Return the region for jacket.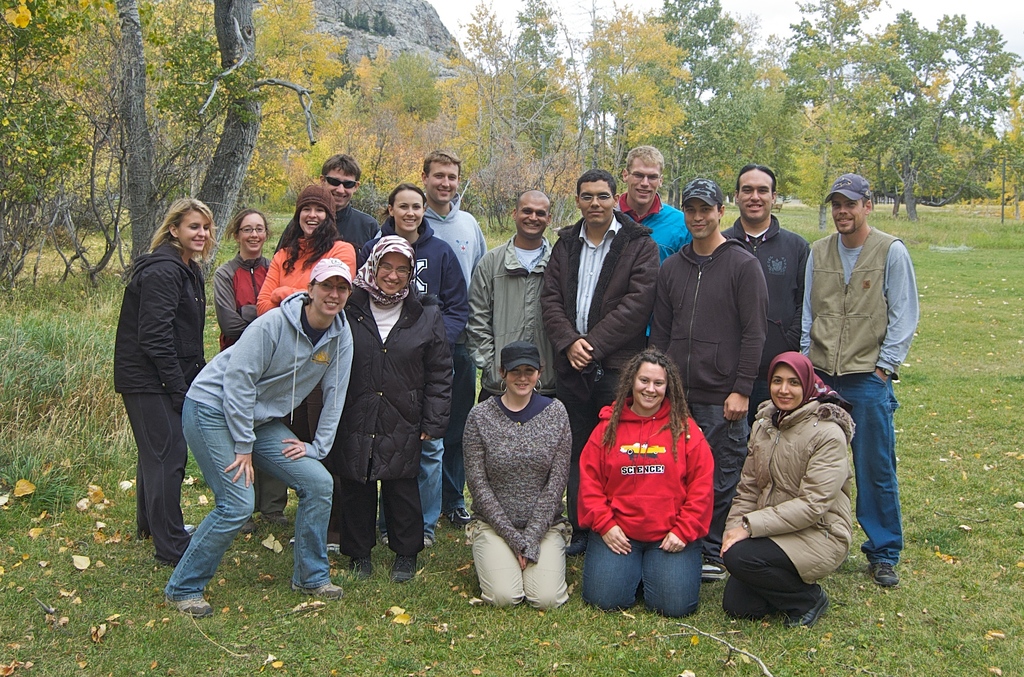
locate(312, 280, 456, 484).
